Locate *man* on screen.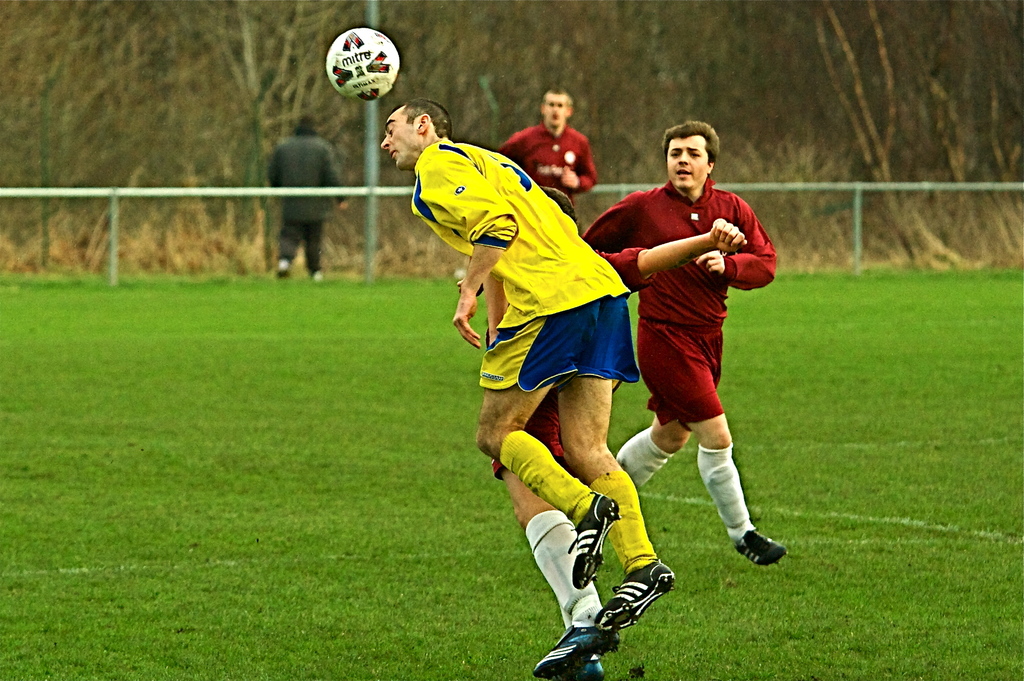
On screen at bbox=(380, 96, 673, 631).
